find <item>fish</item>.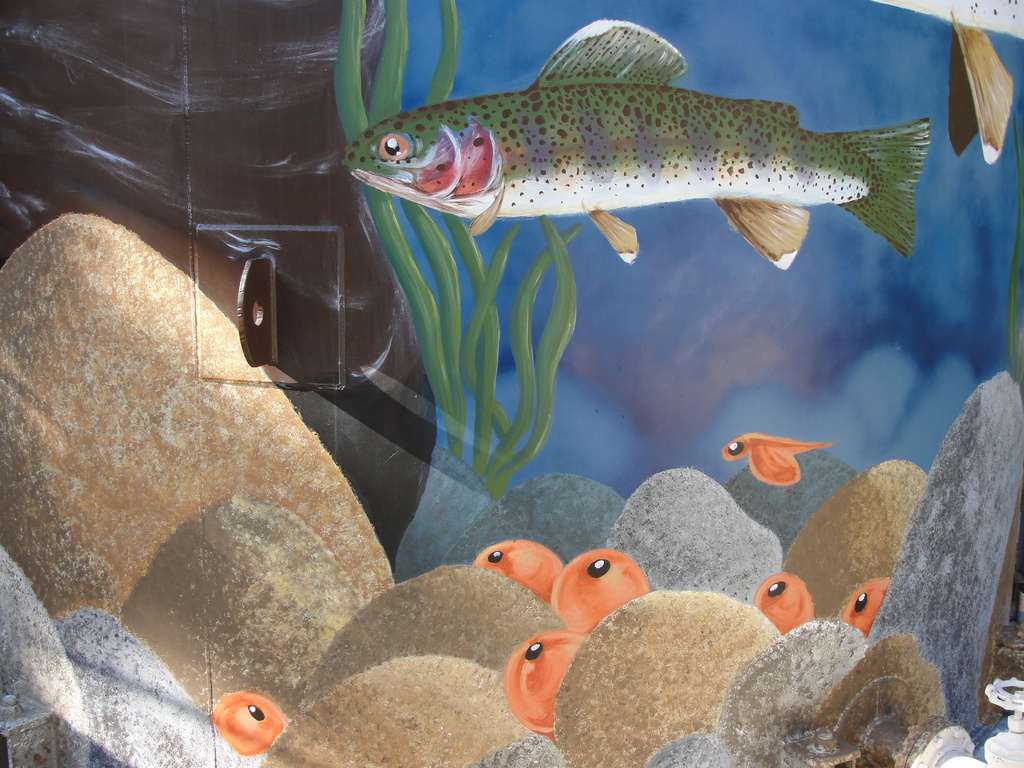
l=324, t=14, r=932, b=270.
